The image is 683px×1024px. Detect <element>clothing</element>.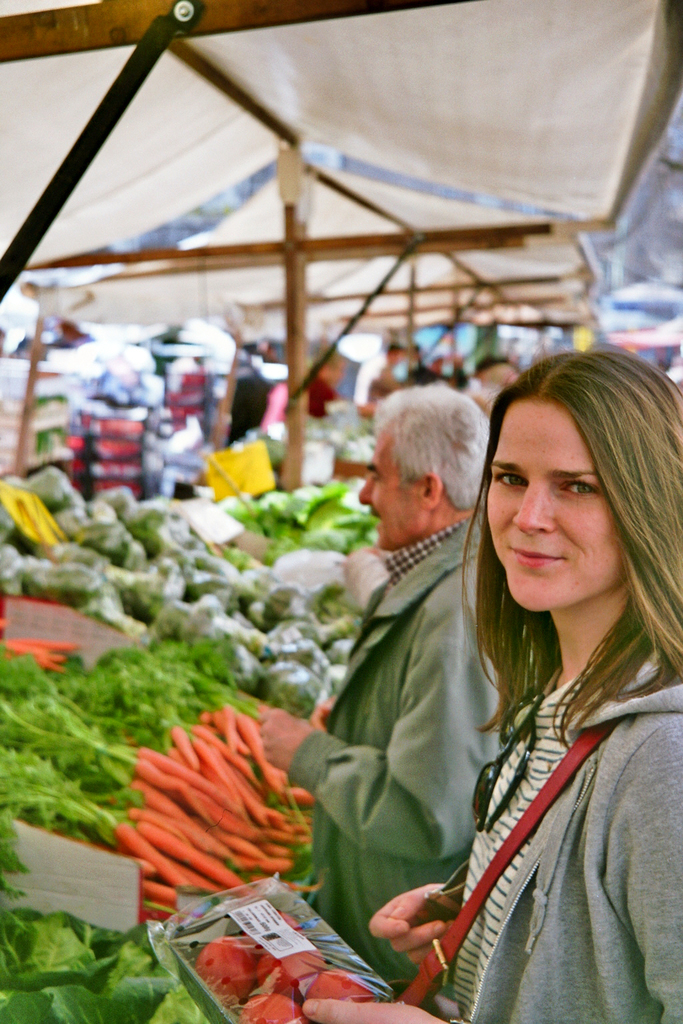
Detection: {"x1": 279, "y1": 504, "x2": 512, "y2": 998}.
